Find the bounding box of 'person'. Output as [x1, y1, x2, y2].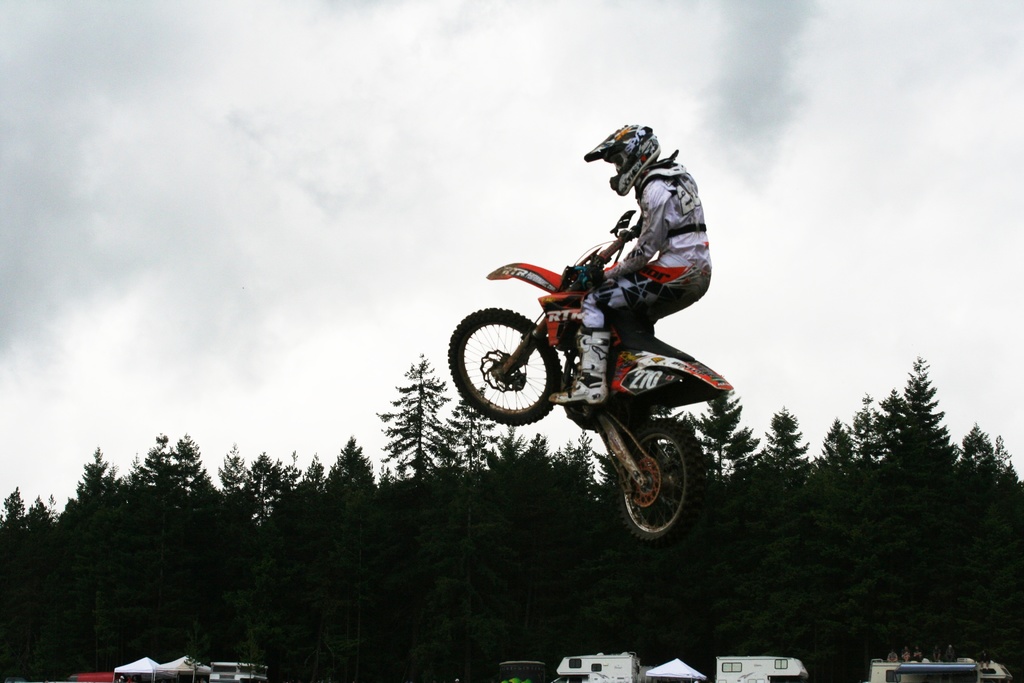
[582, 125, 716, 371].
